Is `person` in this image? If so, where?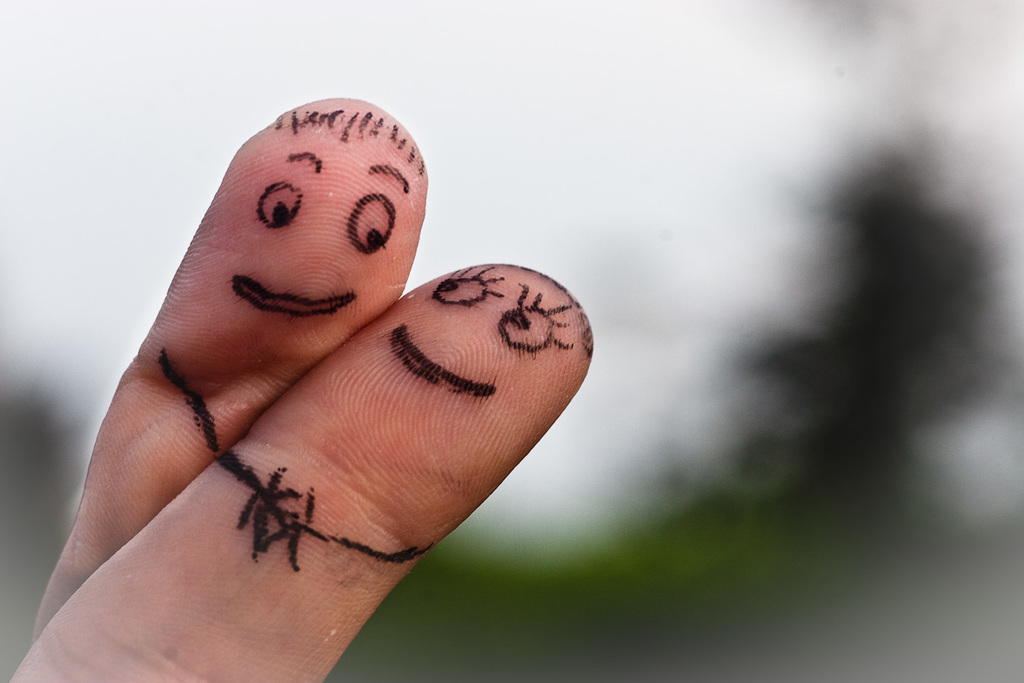
Yes, at x1=223, y1=112, x2=423, y2=318.
